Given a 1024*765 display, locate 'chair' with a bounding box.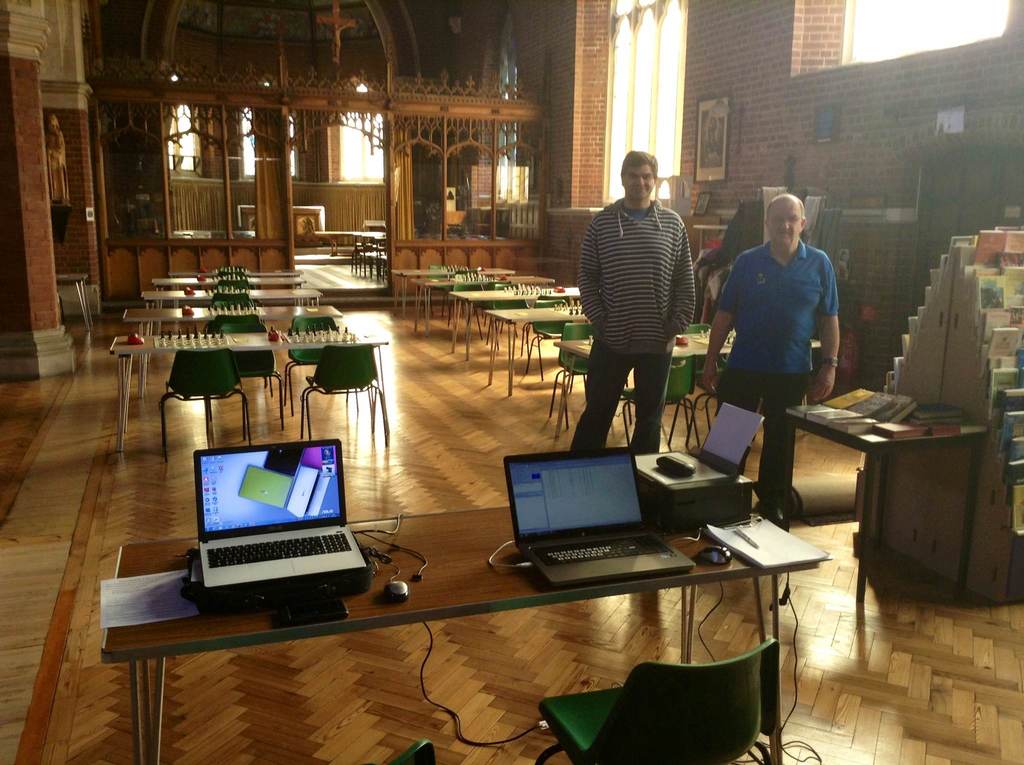
Located: box(444, 281, 493, 336).
